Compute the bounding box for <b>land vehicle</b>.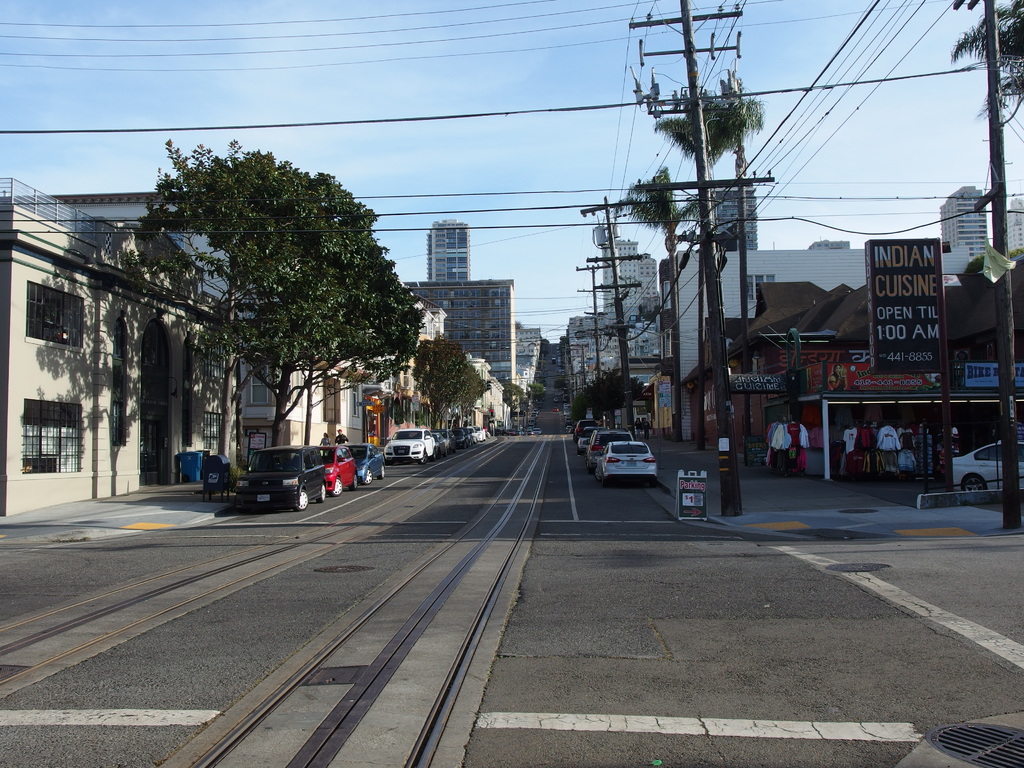
{"left": 552, "top": 406, "right": 558, "bottom": 412}.
